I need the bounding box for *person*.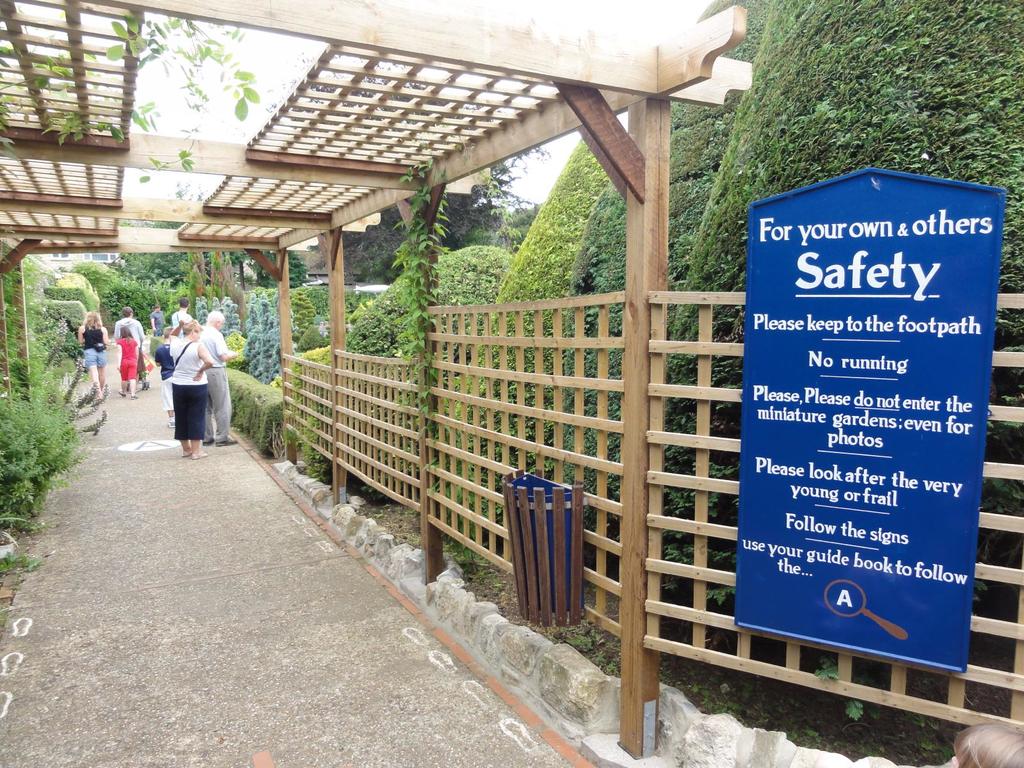
Here it is: bbox=[155, 300, 221, 463].
